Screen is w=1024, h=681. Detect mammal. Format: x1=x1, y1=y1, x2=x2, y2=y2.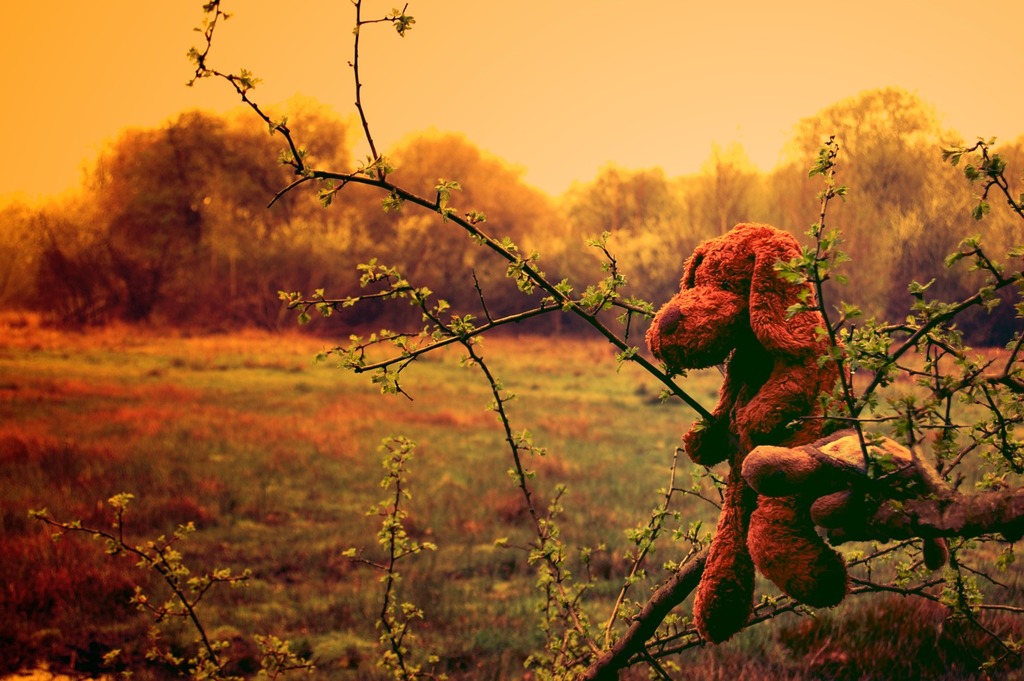
x1=652, y1=219, x2=861, y2=597.
